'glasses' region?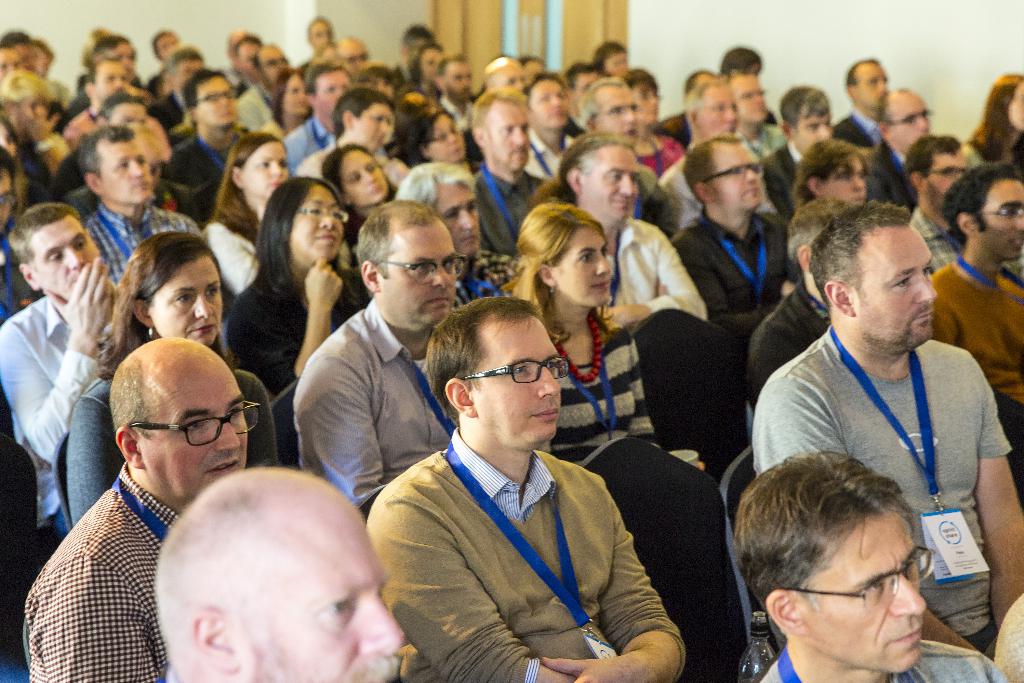
(x1=926, y1=165, x2=970, y2=178)
